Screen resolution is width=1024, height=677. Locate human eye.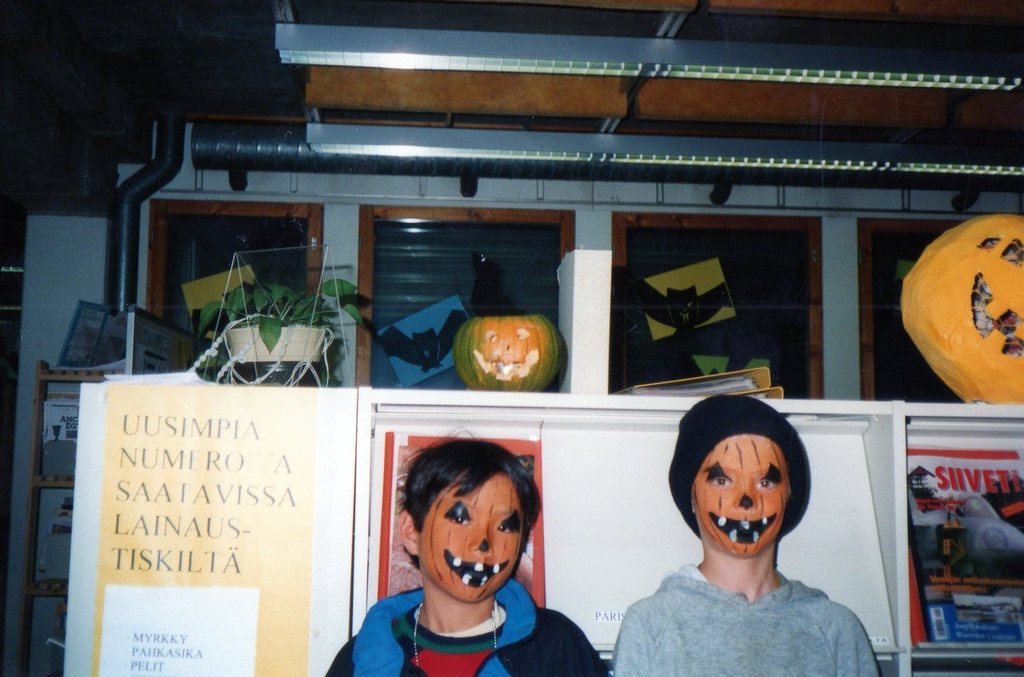
[left=451, top=514, right=470, bottom=527].
